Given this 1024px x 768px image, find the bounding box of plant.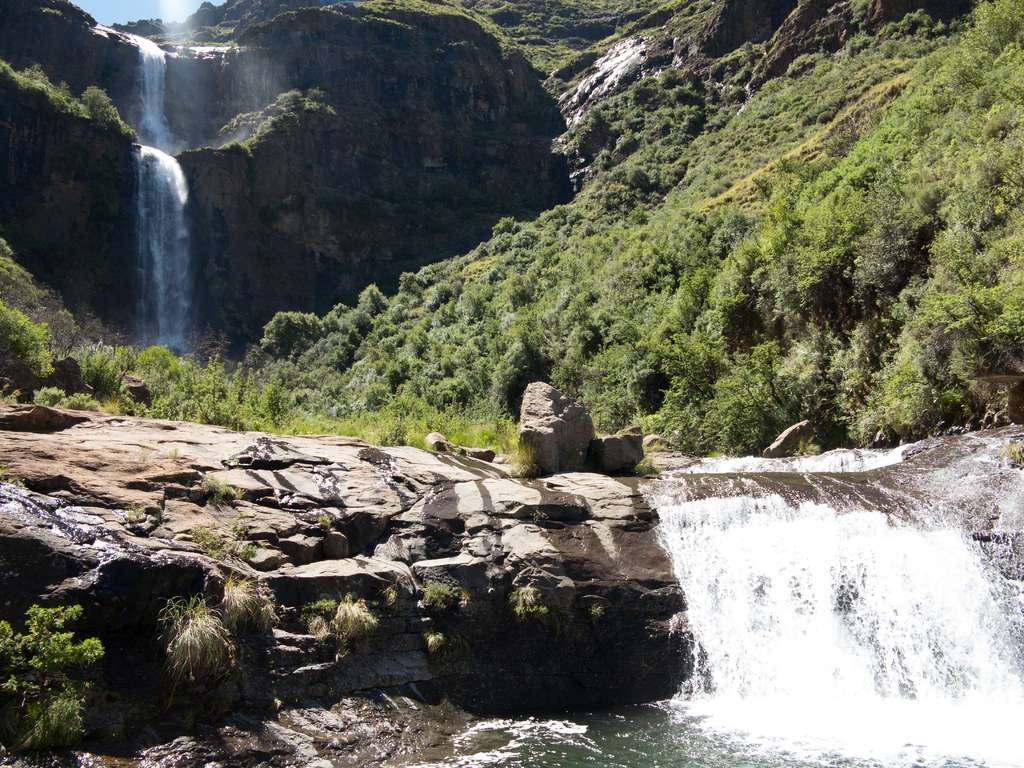
select_region(142, 588, 219, 689).
